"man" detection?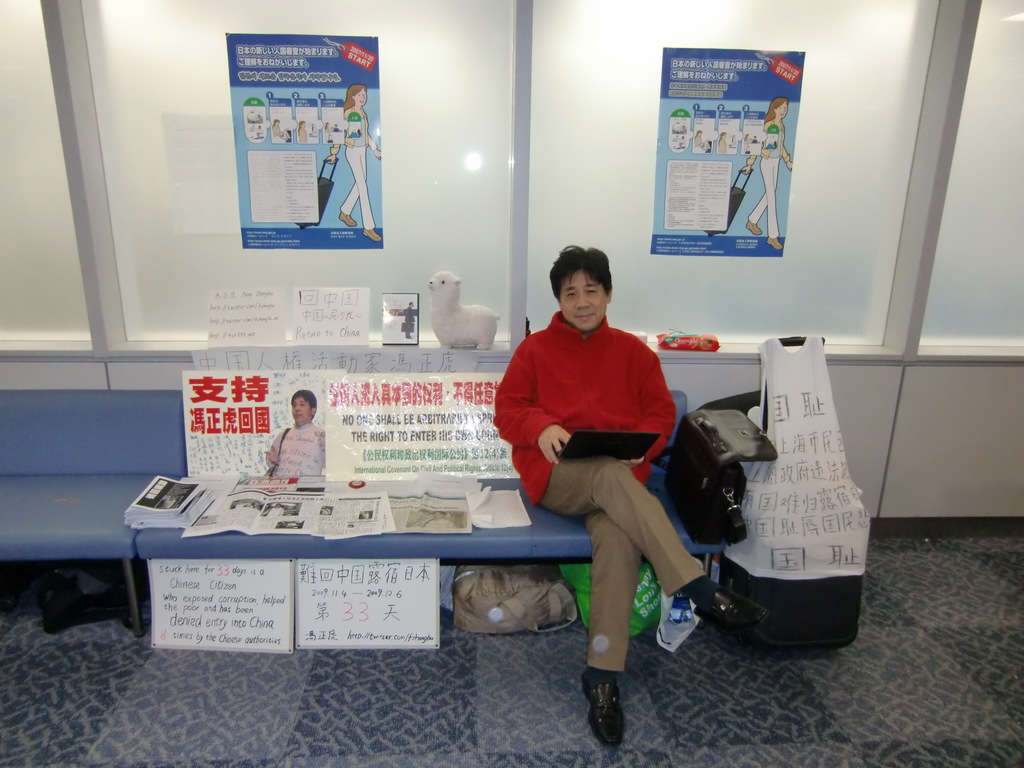
BBox(493, 243, 769, 742)
